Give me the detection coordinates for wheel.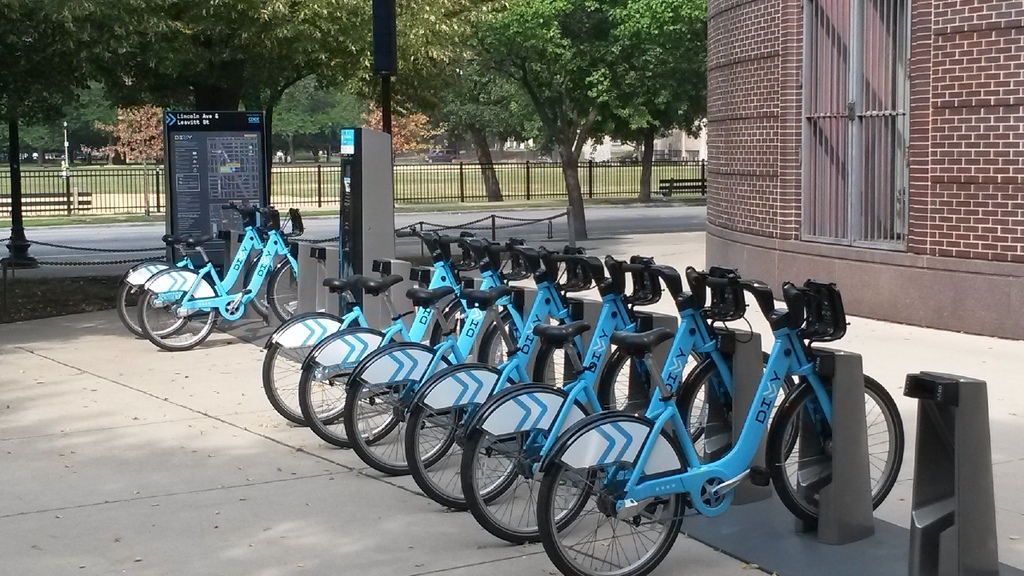
(left=431, top=294, right=474, bottom=346).
